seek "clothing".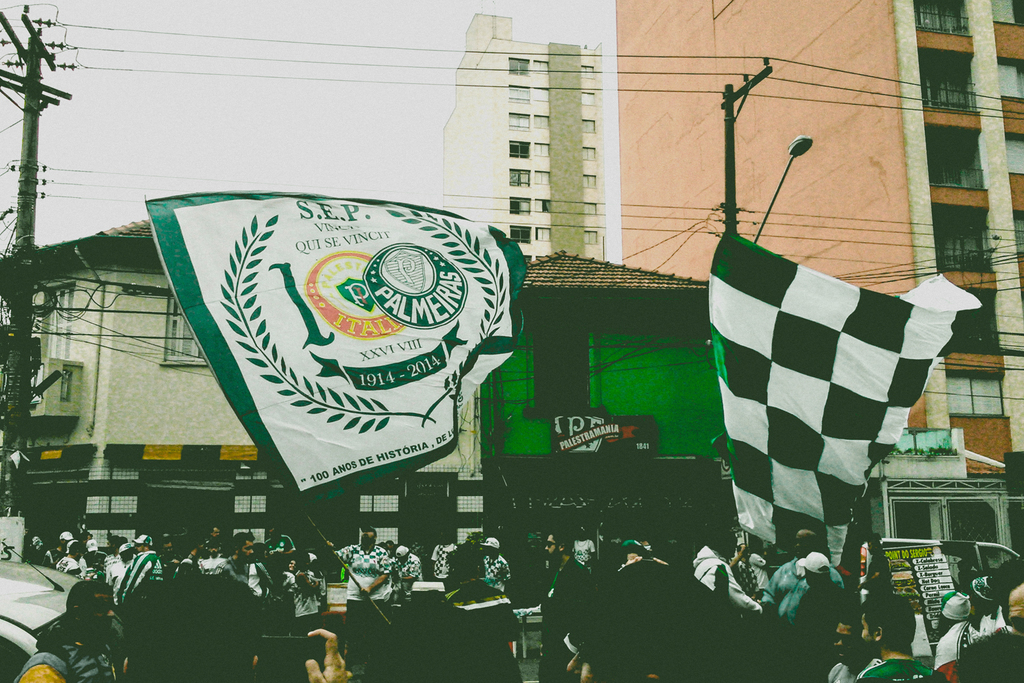
573/530/612/560.
